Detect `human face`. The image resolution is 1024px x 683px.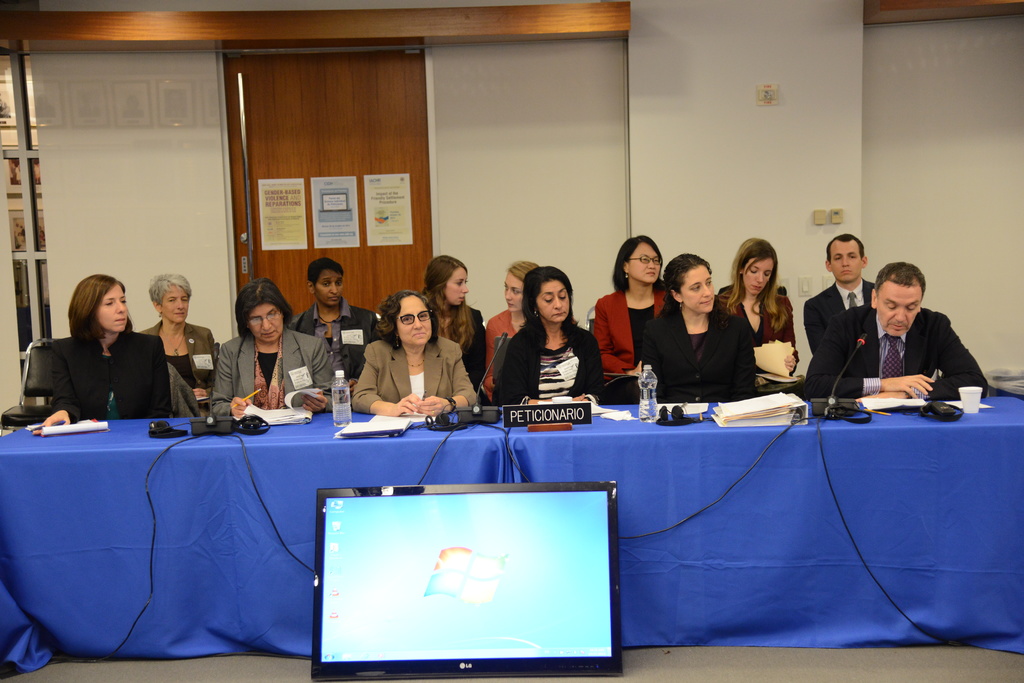
(left=870, top=286, right=924, bottom=345).
